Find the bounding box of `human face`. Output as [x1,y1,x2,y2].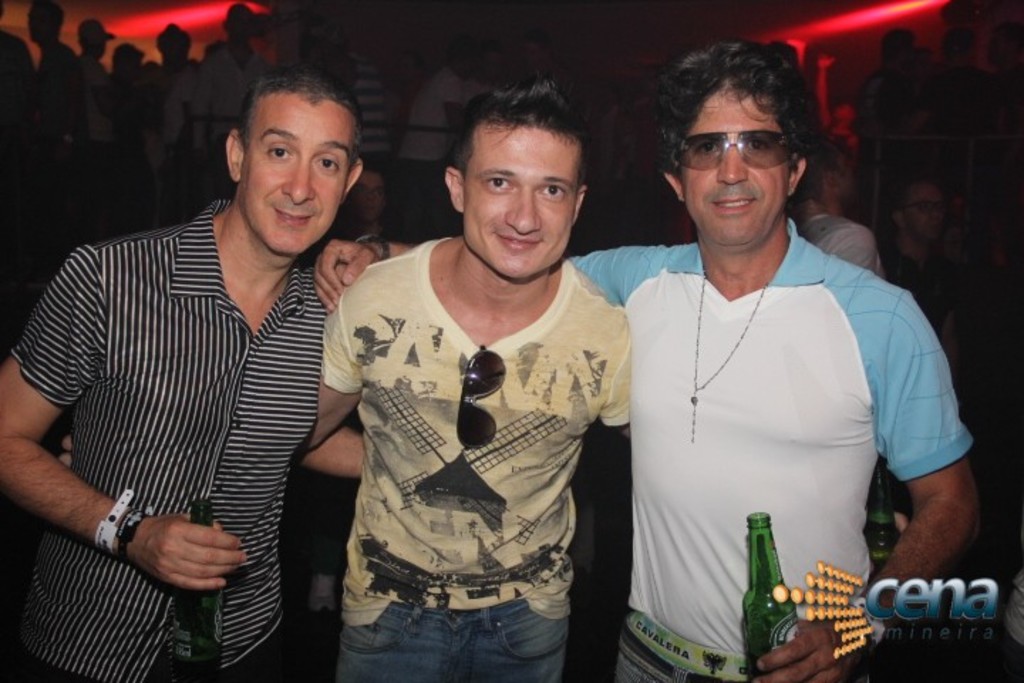
[464,122,580,277].
